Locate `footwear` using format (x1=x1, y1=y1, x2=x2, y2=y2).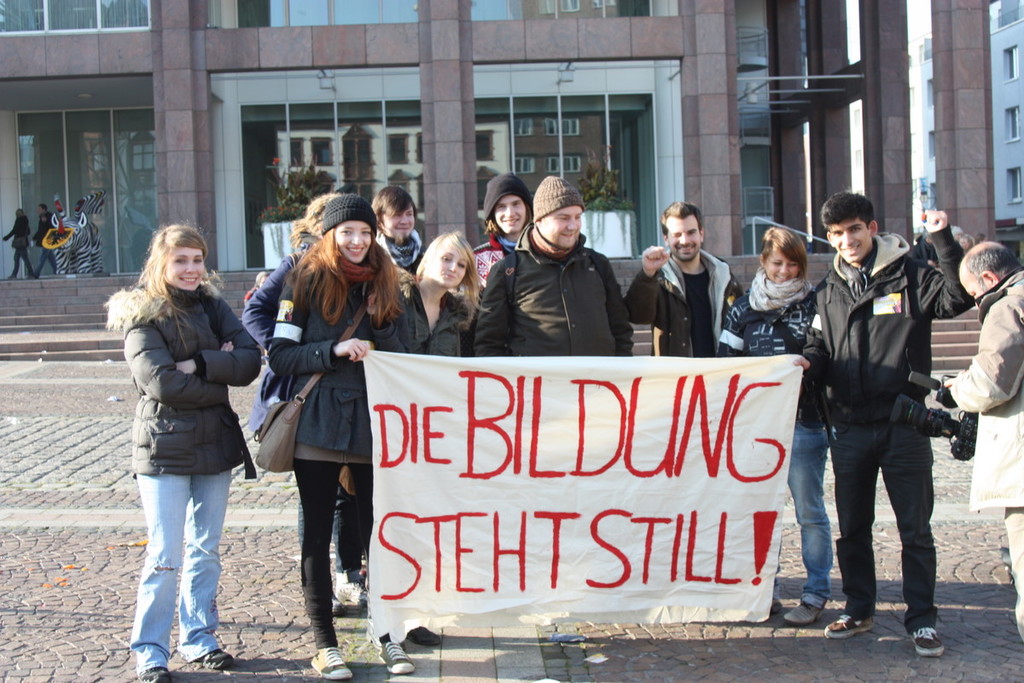
(x1=909, y1=628, x2=945, y2=657).
